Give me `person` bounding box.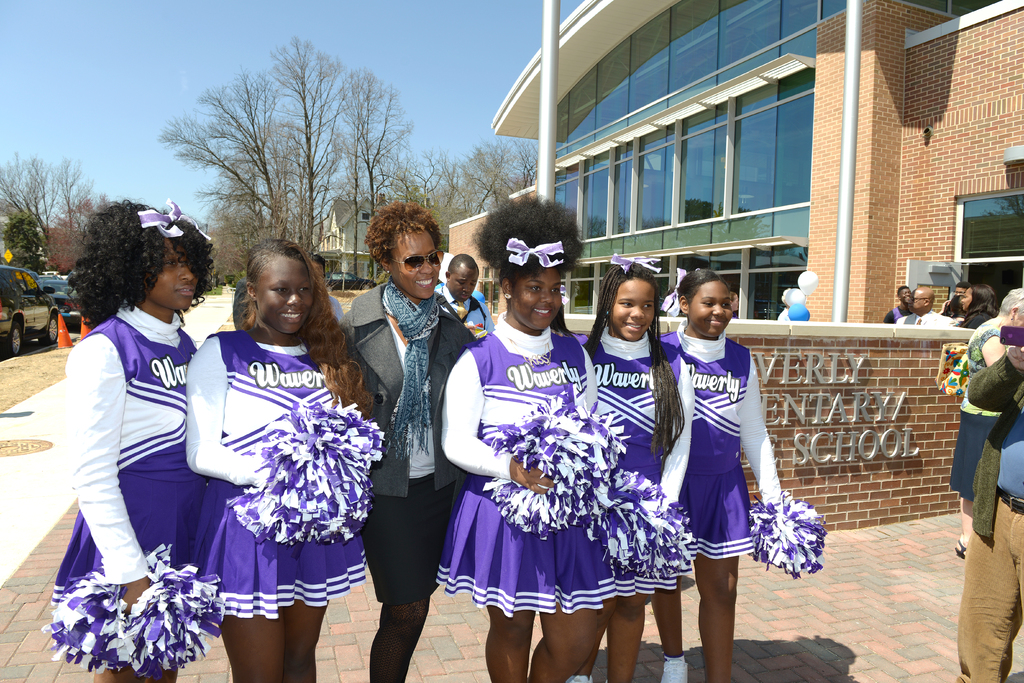
[436,251,495,334].
